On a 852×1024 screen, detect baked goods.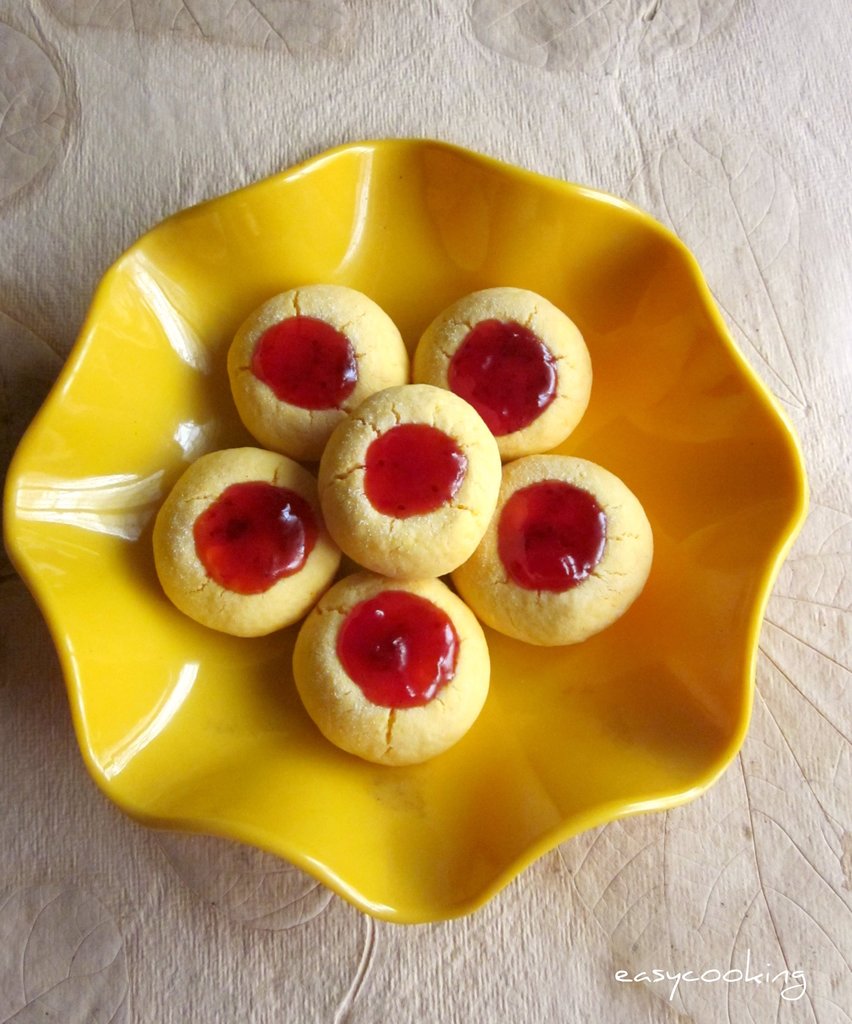
(300,559,483,758).
